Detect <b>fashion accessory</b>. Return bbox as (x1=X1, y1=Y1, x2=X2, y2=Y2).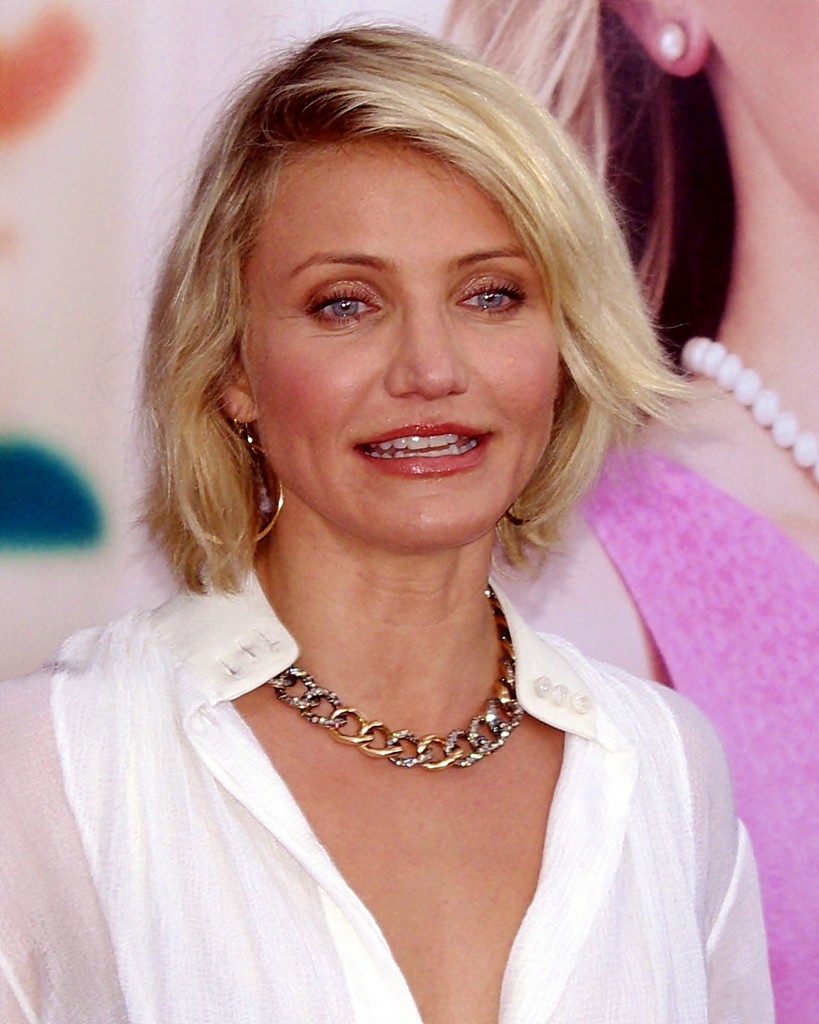
(x1=506, y1=487, x2=550, y2=522).
